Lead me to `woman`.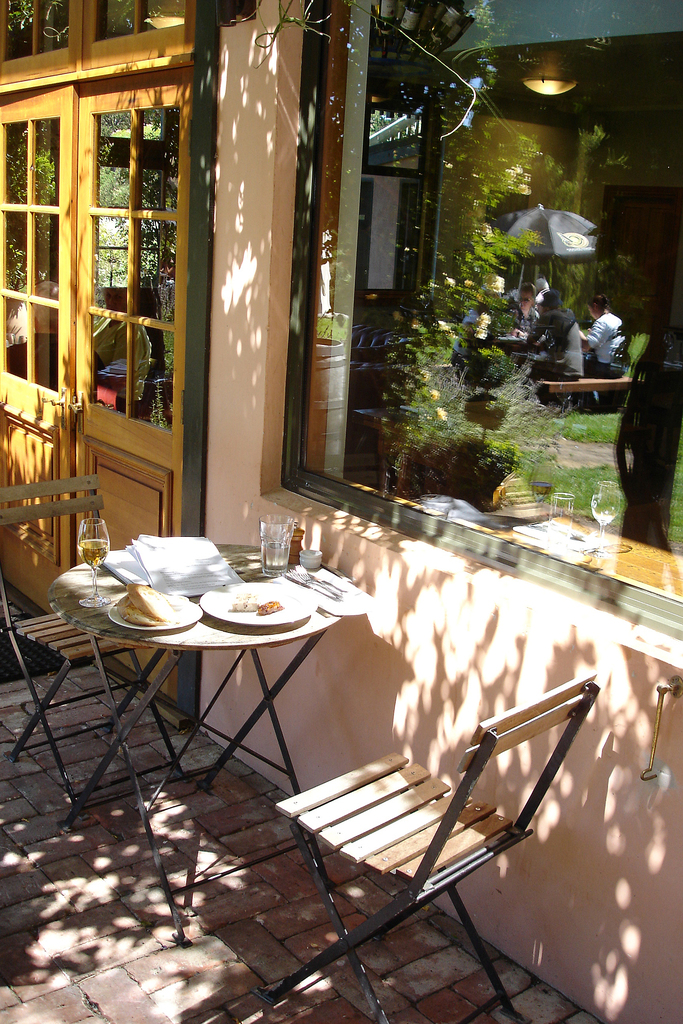
Lead to (left=506, top=276, right=545, bottom=344).
